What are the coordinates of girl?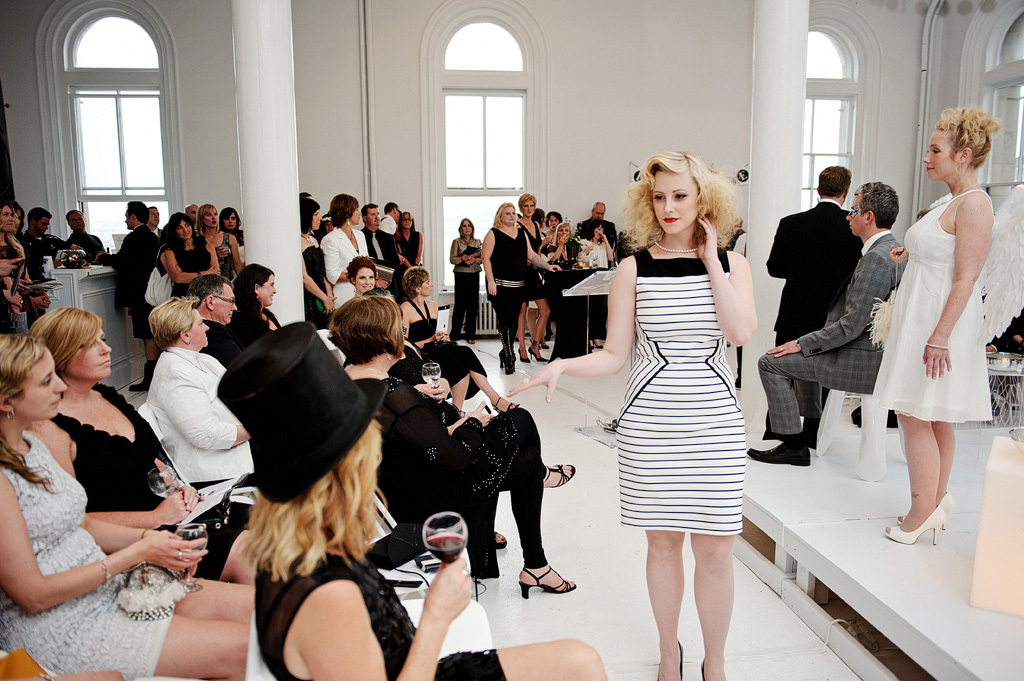
bbox=[507, 146, 758, 680].
